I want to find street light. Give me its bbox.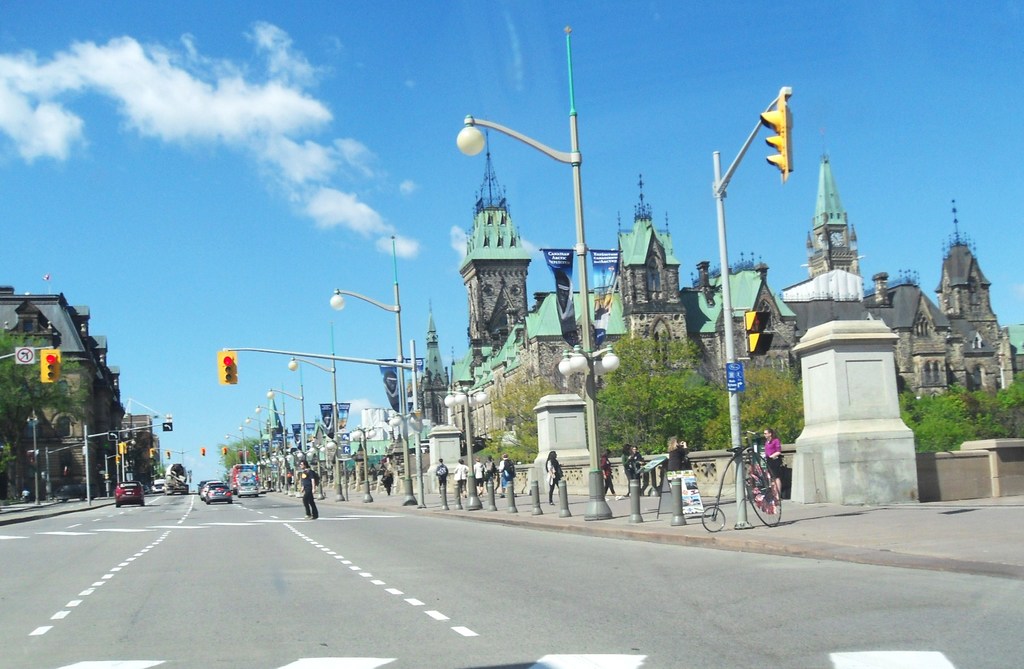
<box>324,237,412,501</box>.
